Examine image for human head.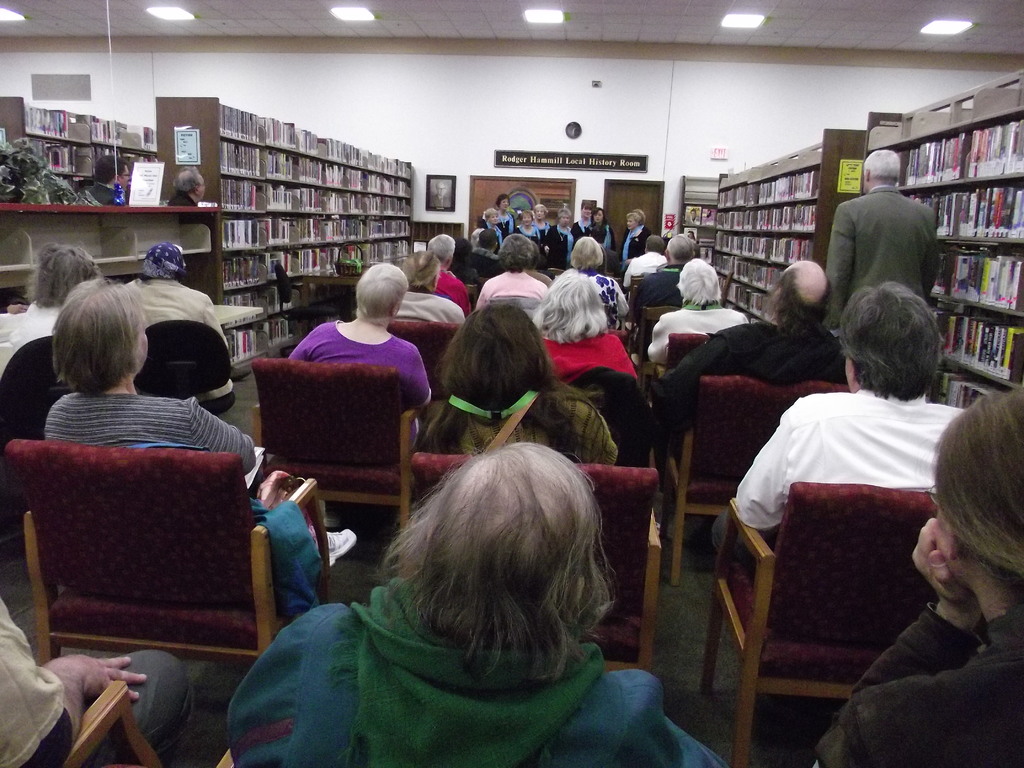
Examination result: l=909, t=417, r=1023, b=645.
